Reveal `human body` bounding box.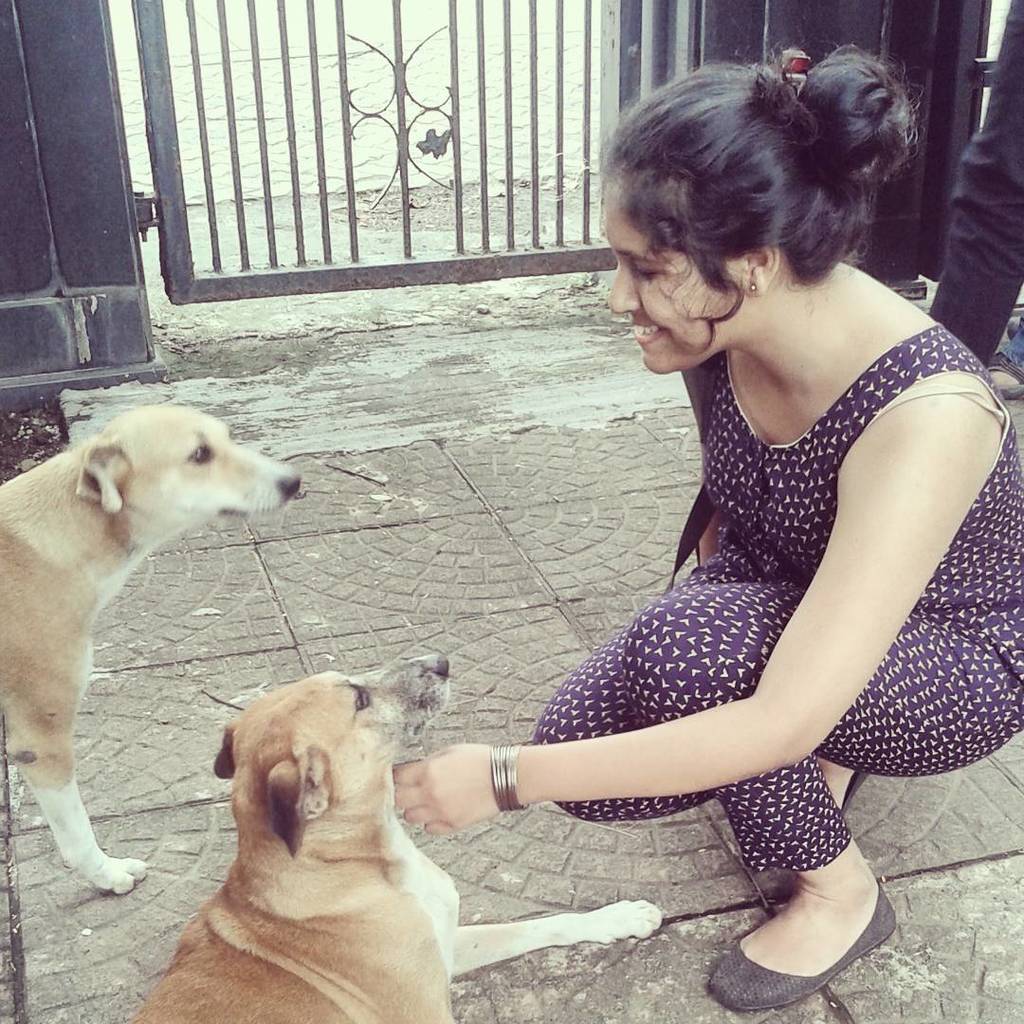
Revealed: crop(927, 0, 1023, 400).
